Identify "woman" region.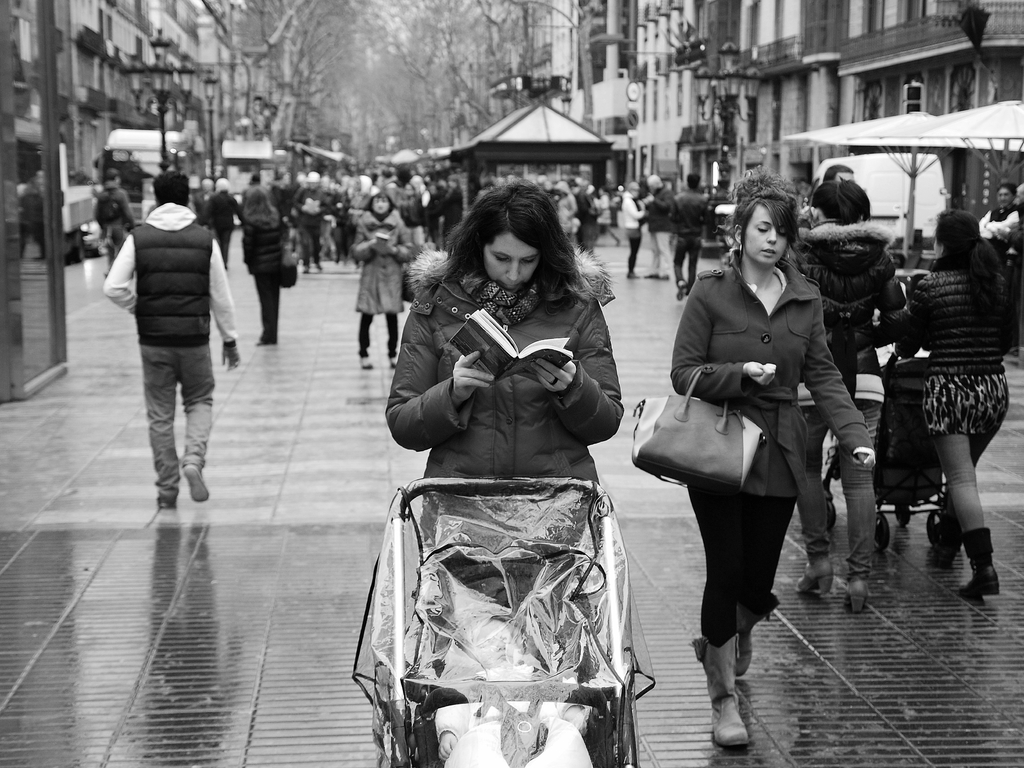
Region: 783/176/906/609.
